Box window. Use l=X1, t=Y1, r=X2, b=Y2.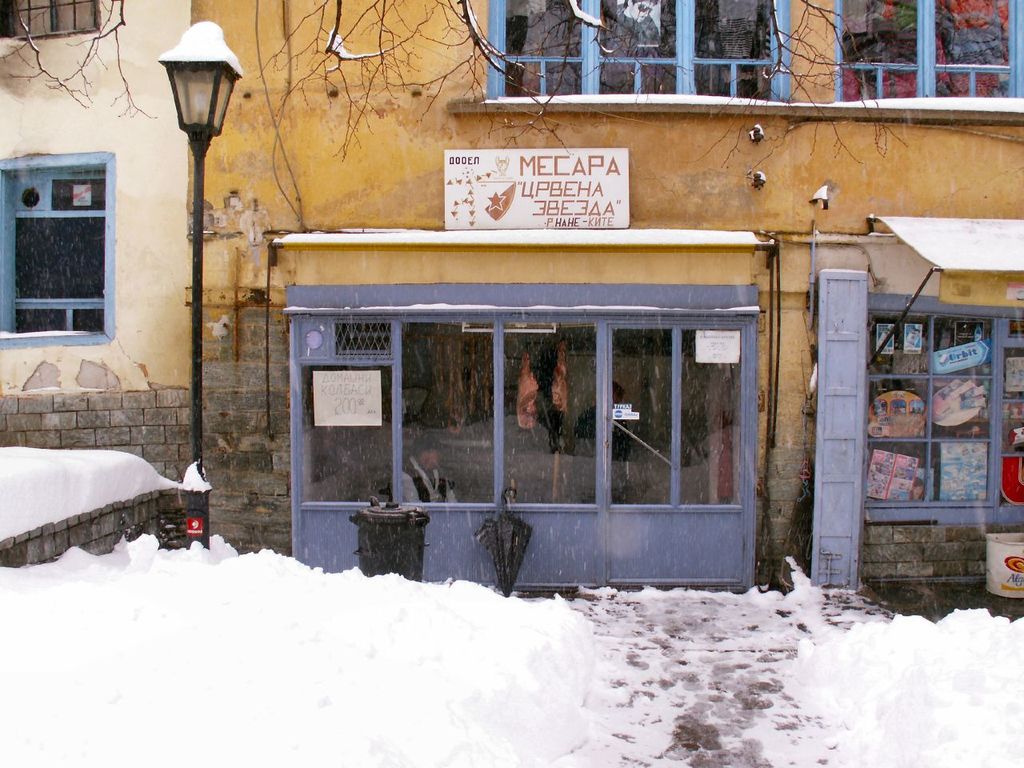
l=20, t=128, r=122, b=335.
